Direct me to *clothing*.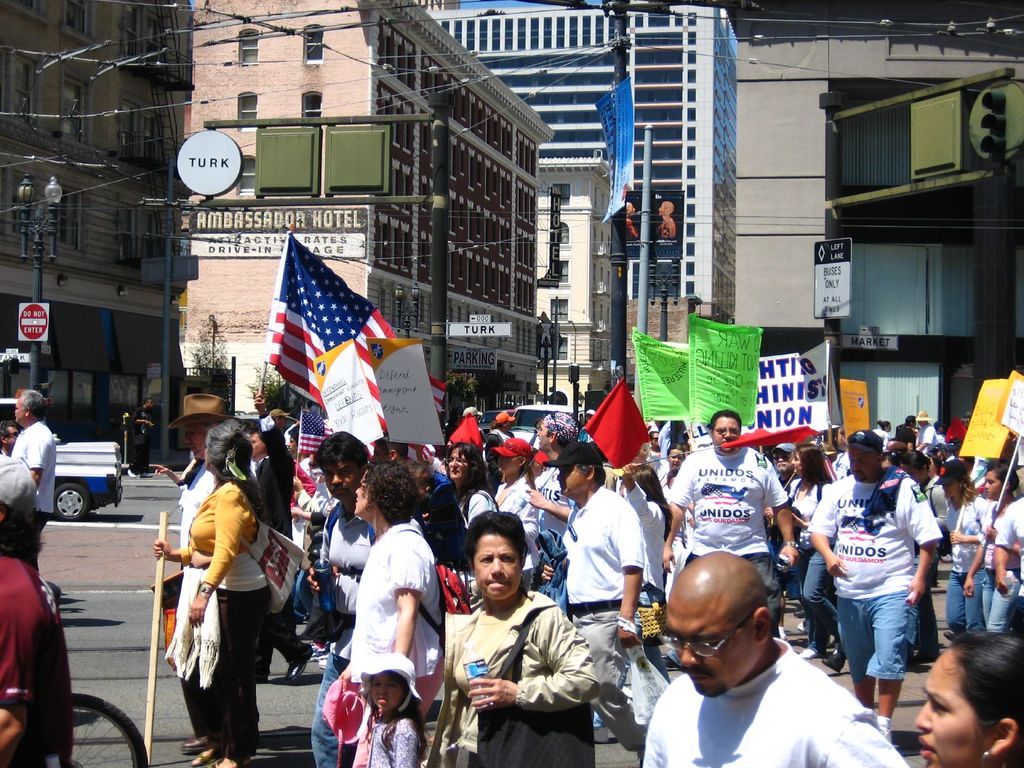
Direction: rect(444, 600, 600, 760).
